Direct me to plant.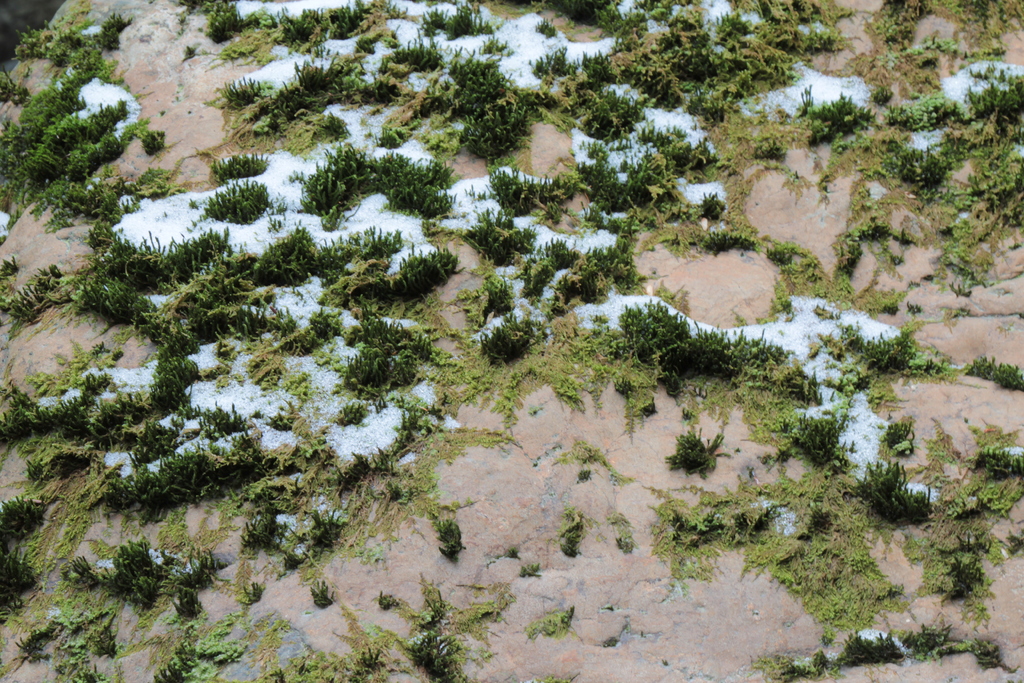
Direction: 429,509,475,562.
